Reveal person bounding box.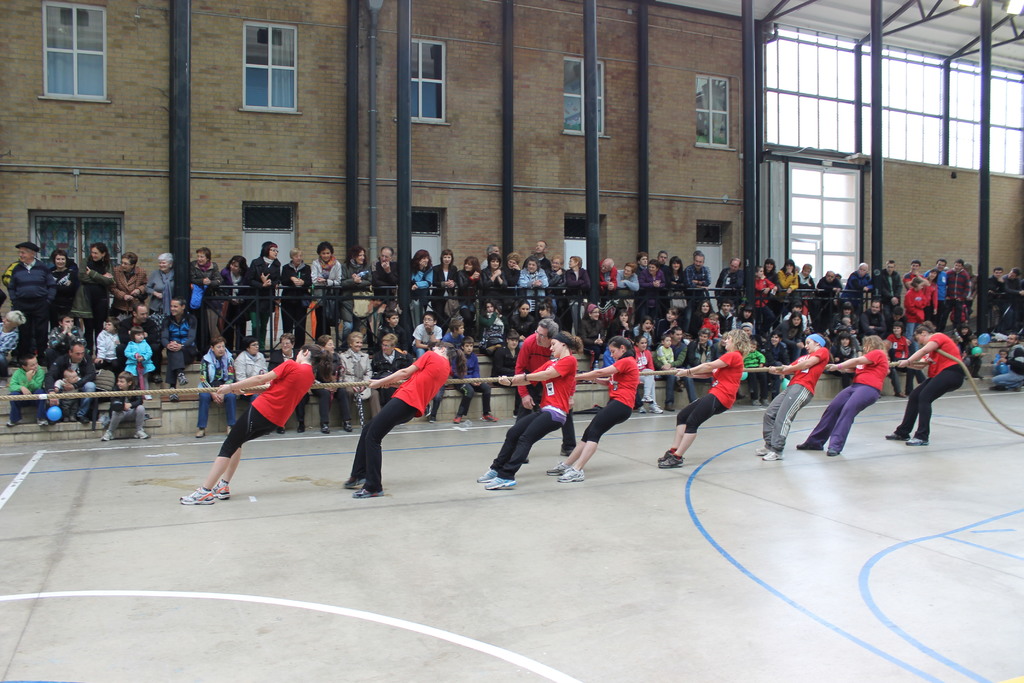
Revealed: {"x1": 410, "y1": 308, "x2": 444, "y2": 361}.
